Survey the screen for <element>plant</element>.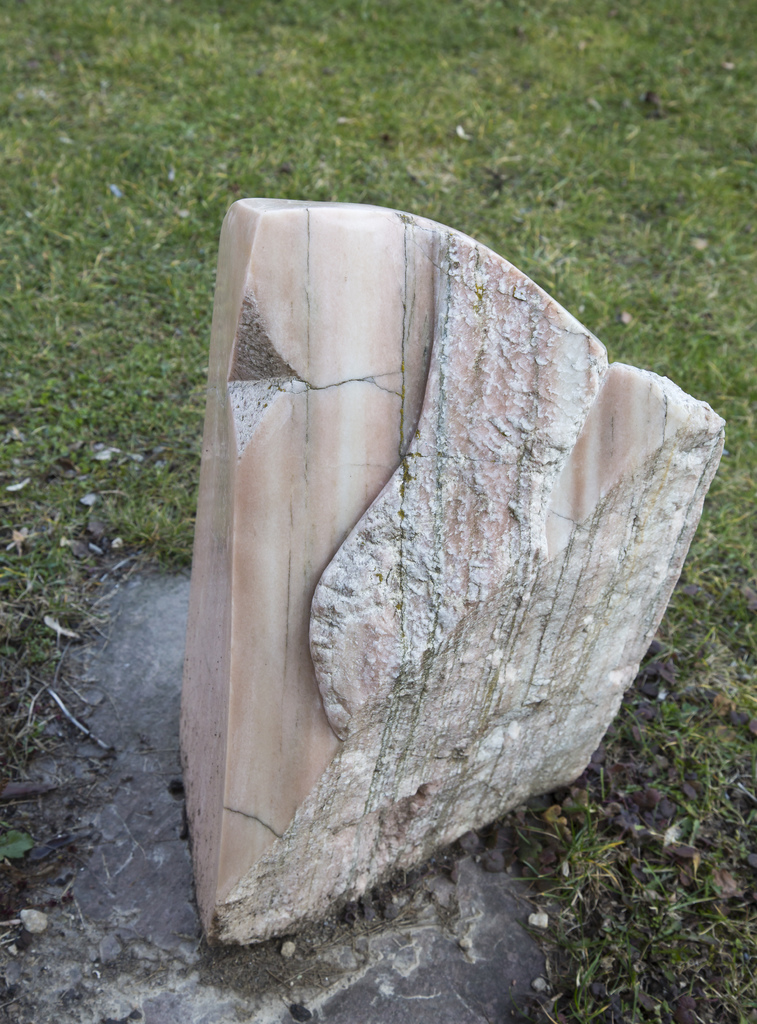
Survey found: crop(3, 826, 38, 867).
